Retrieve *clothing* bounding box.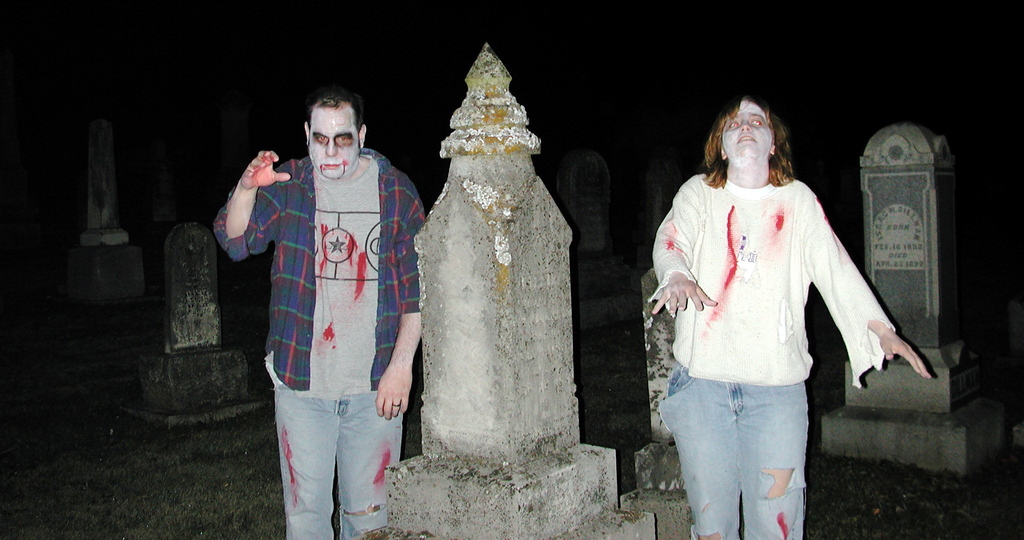
Bounding box: bbox(209, 153, 430, 539).
